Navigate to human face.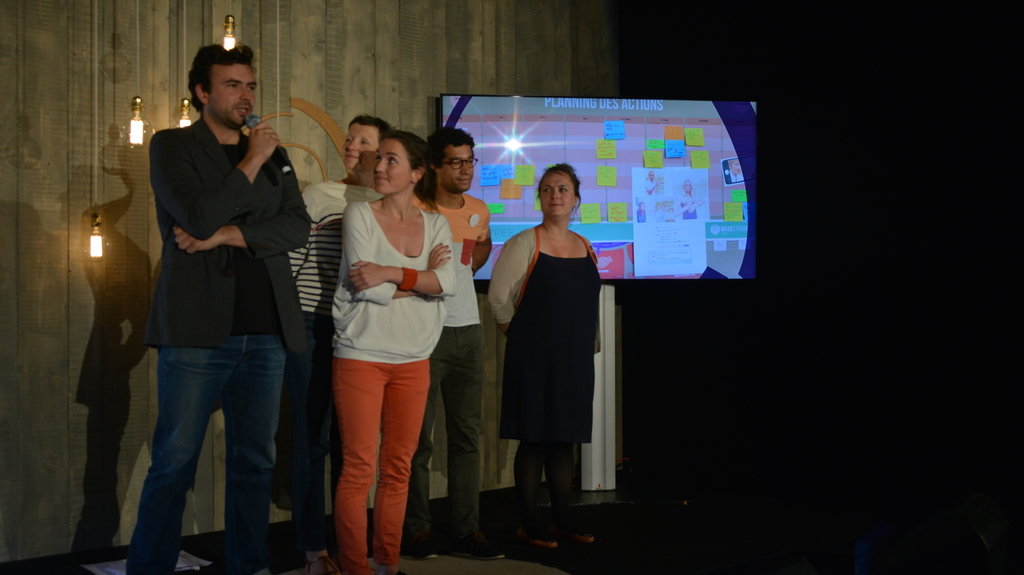
Navigation target: region(731, 161, 740, 174).
